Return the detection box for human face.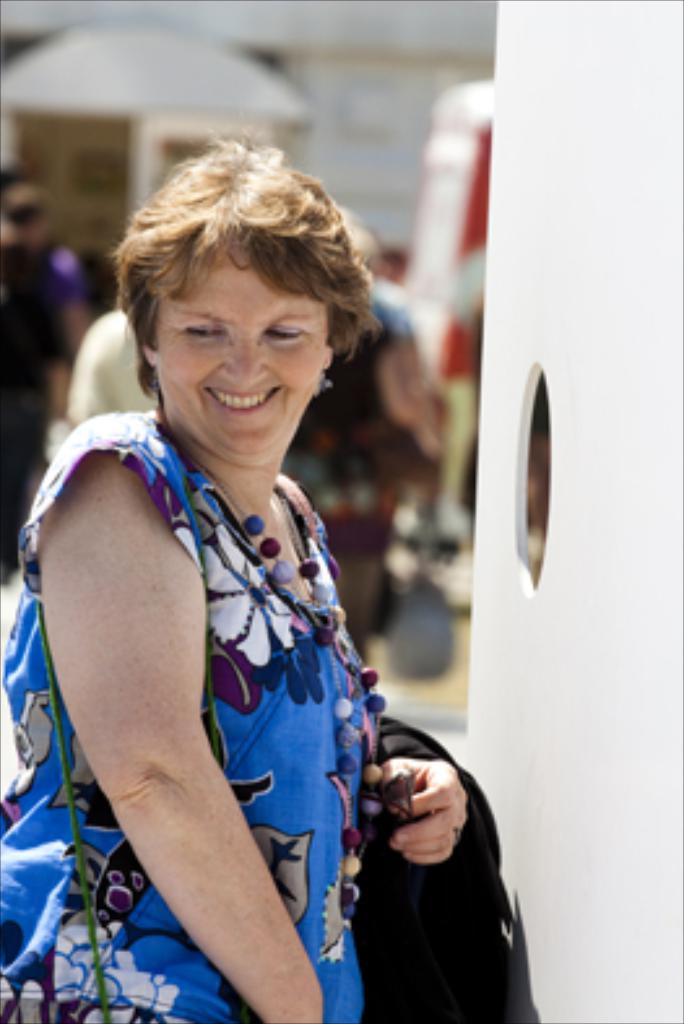
x1=153 y1=221 x2=351 y2=476.
